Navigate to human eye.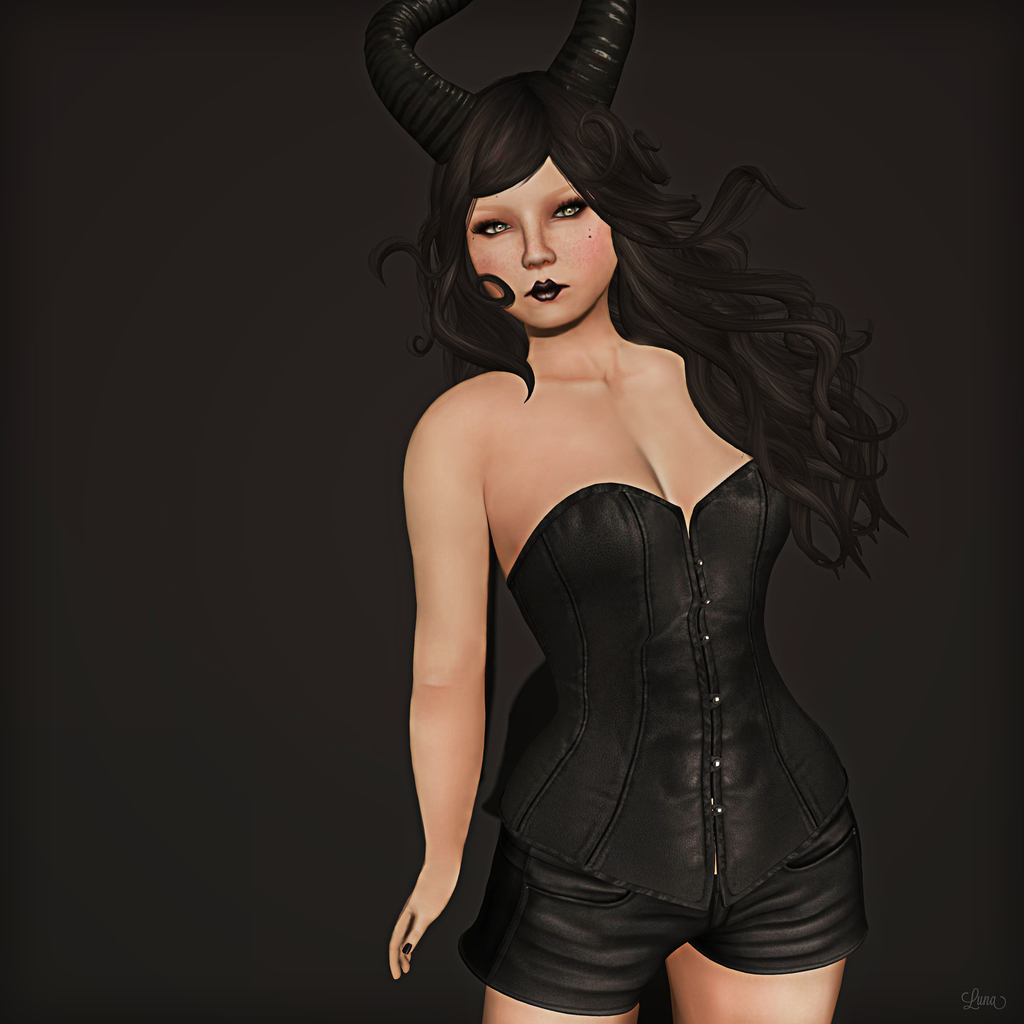
Navigation target: rect(472, 210, 515, 239).
